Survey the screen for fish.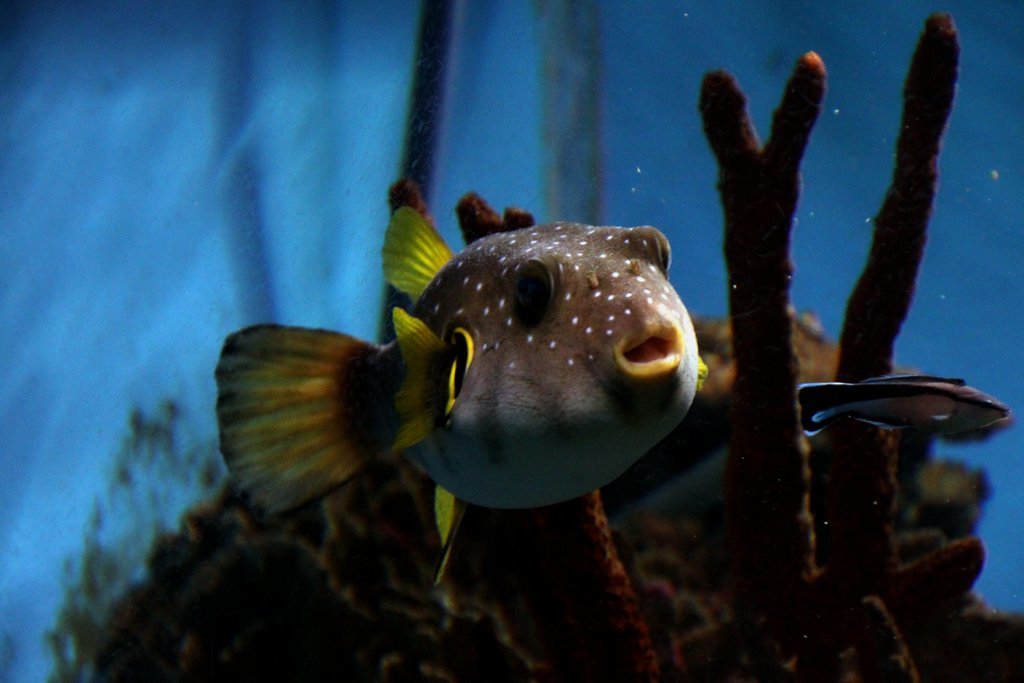
Survey found: <bbox>183, 204, 719, 544</bbox>.
